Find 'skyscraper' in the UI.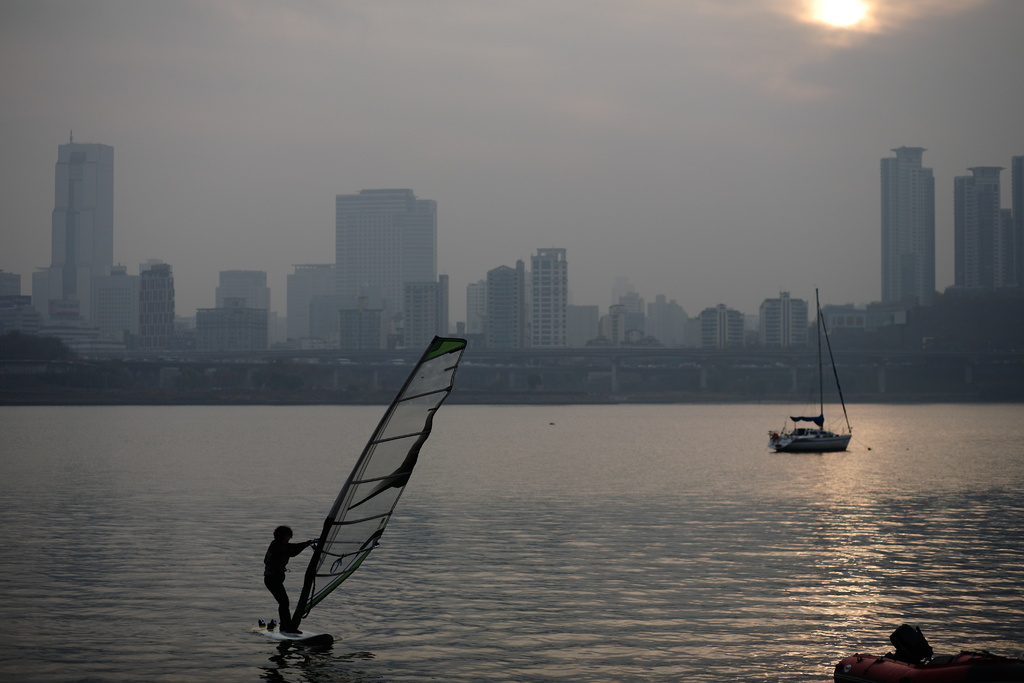
UI element at box(22, 120, 122, 331).
